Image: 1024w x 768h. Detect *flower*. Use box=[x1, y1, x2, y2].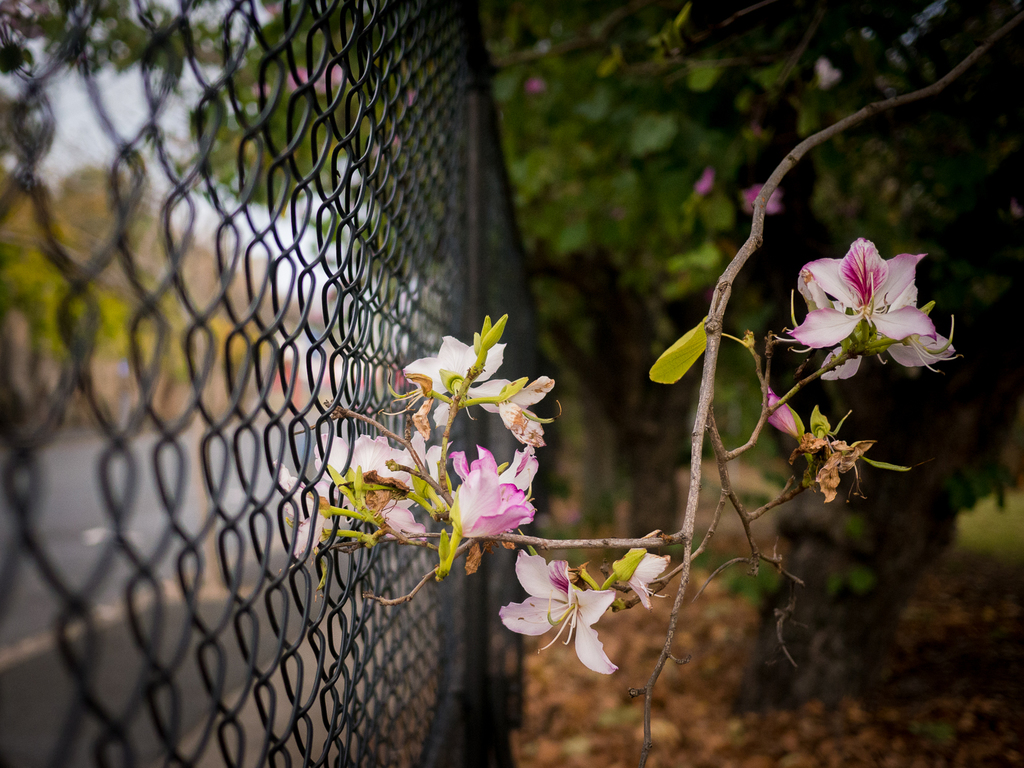
box=[814, 53, 846, 91].
